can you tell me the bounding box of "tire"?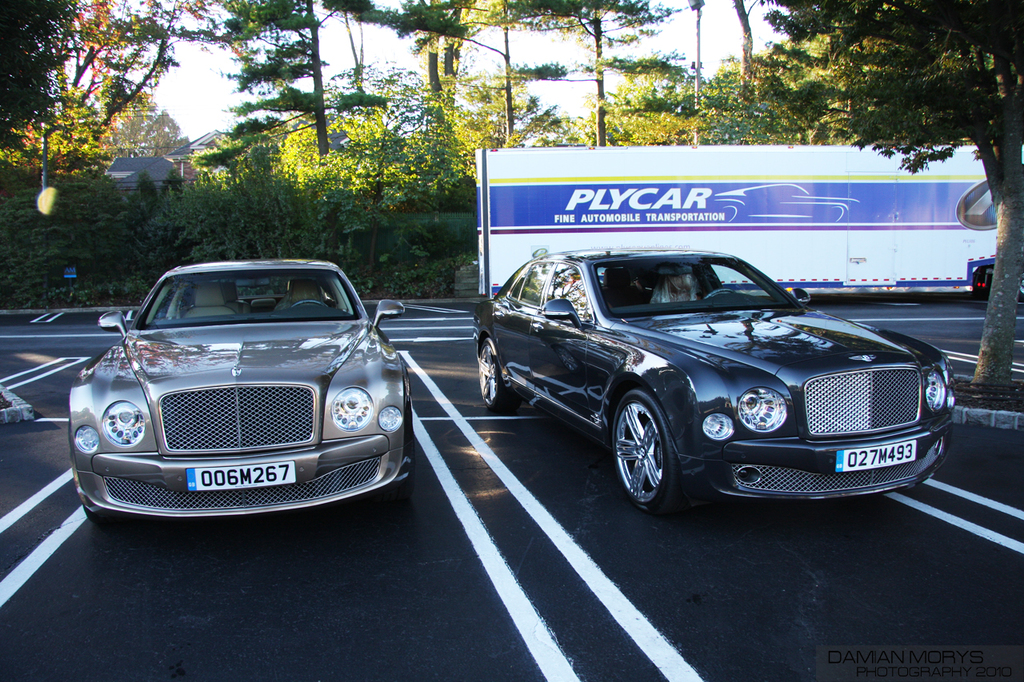
<box>478,335,522,415</box>.
